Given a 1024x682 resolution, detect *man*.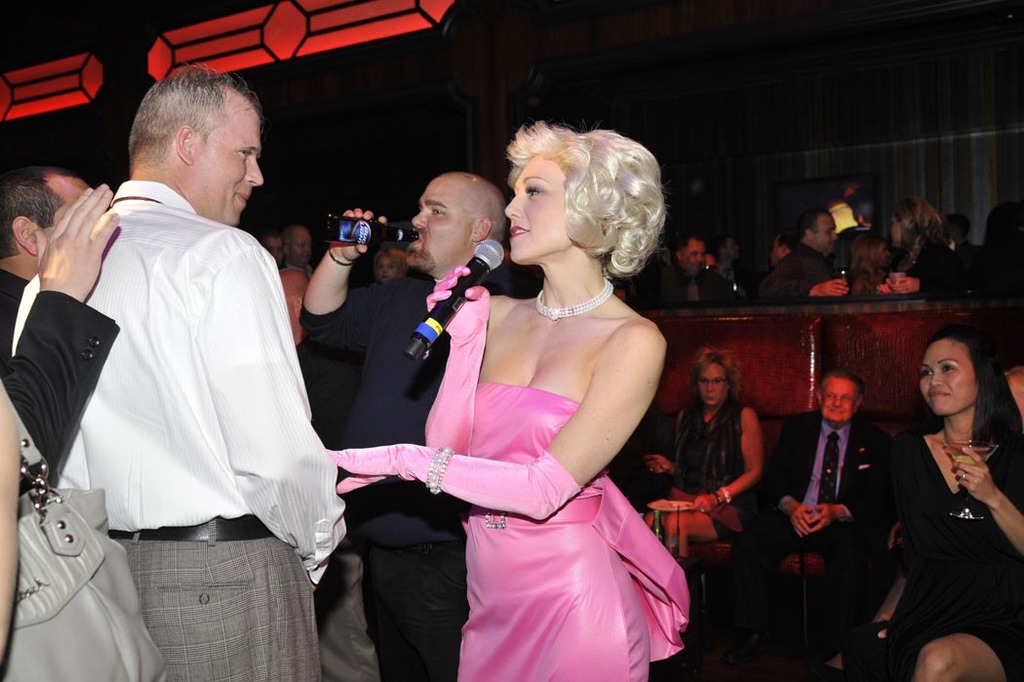
x1=264, y1=229, x2=289, y2=271.
